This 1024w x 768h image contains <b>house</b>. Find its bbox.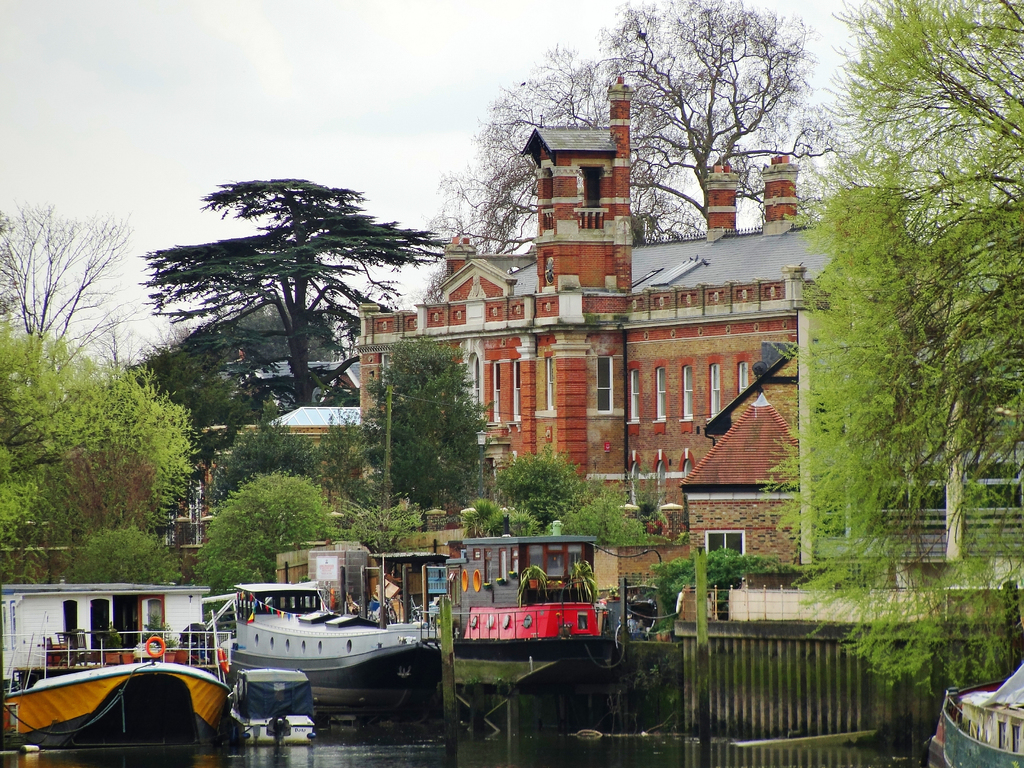
region(275, 538, 313, 593).
